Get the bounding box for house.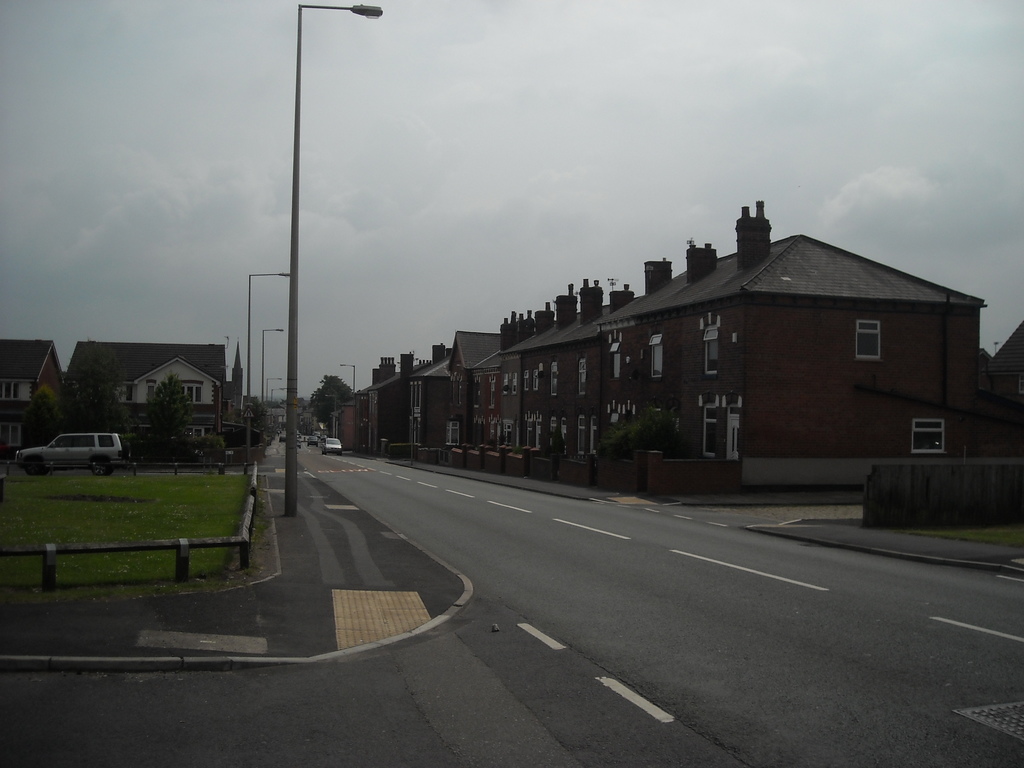
59,331,231,436.
